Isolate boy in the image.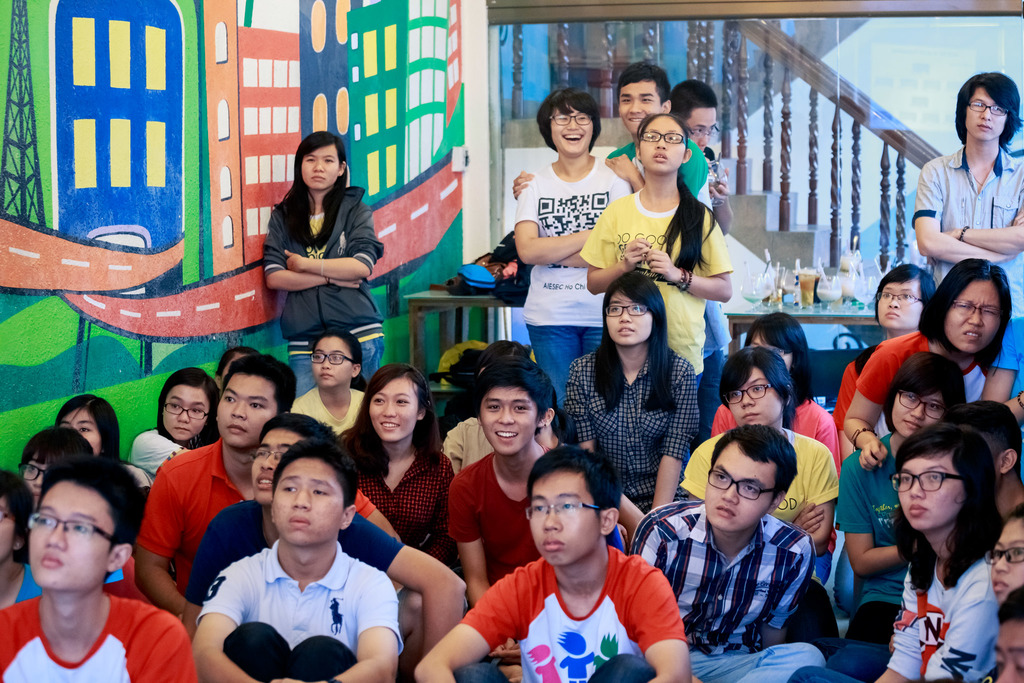
Isolated region: [129, 354, 410, 592].
